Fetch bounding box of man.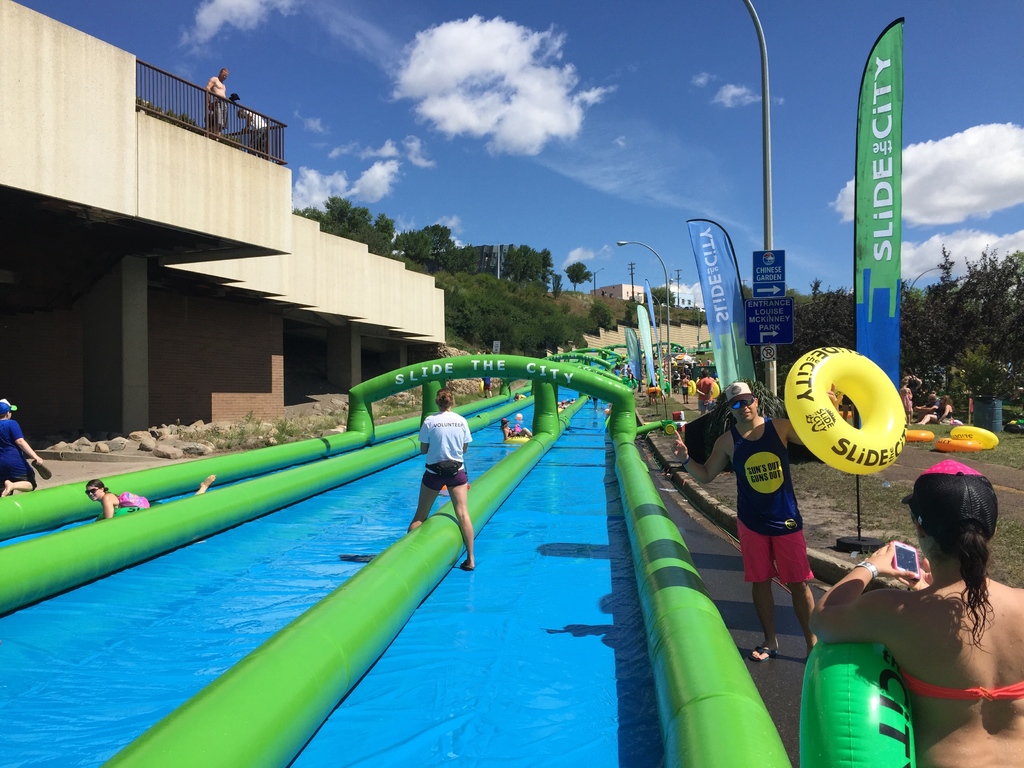
Bbox: (242, 106, 271, 158).
